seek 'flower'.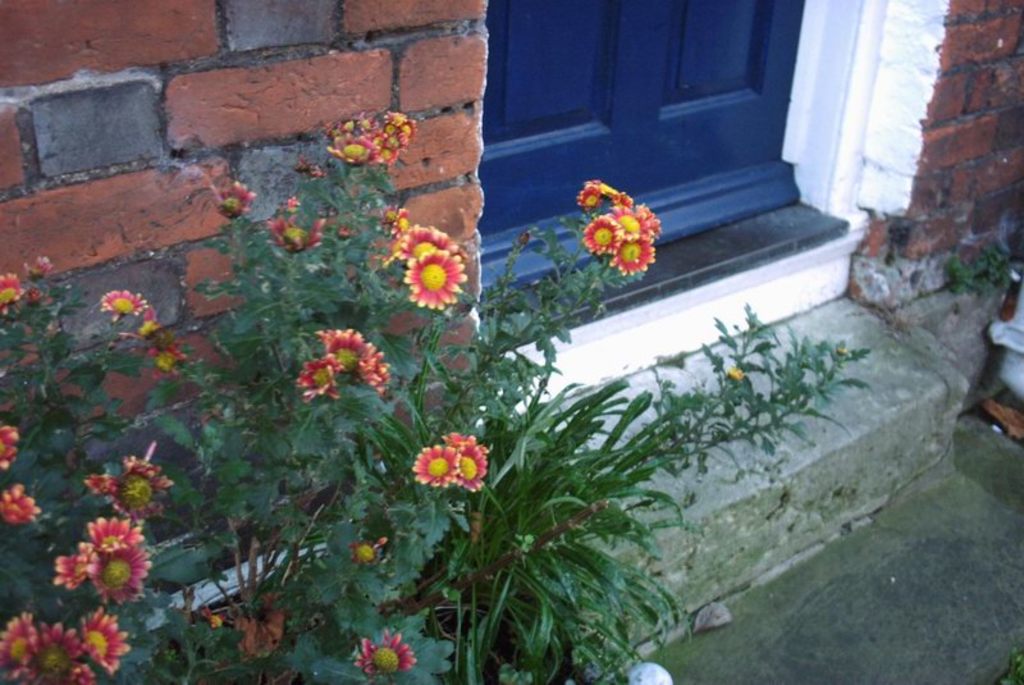
bbox=[143, 339, 189, 375].
